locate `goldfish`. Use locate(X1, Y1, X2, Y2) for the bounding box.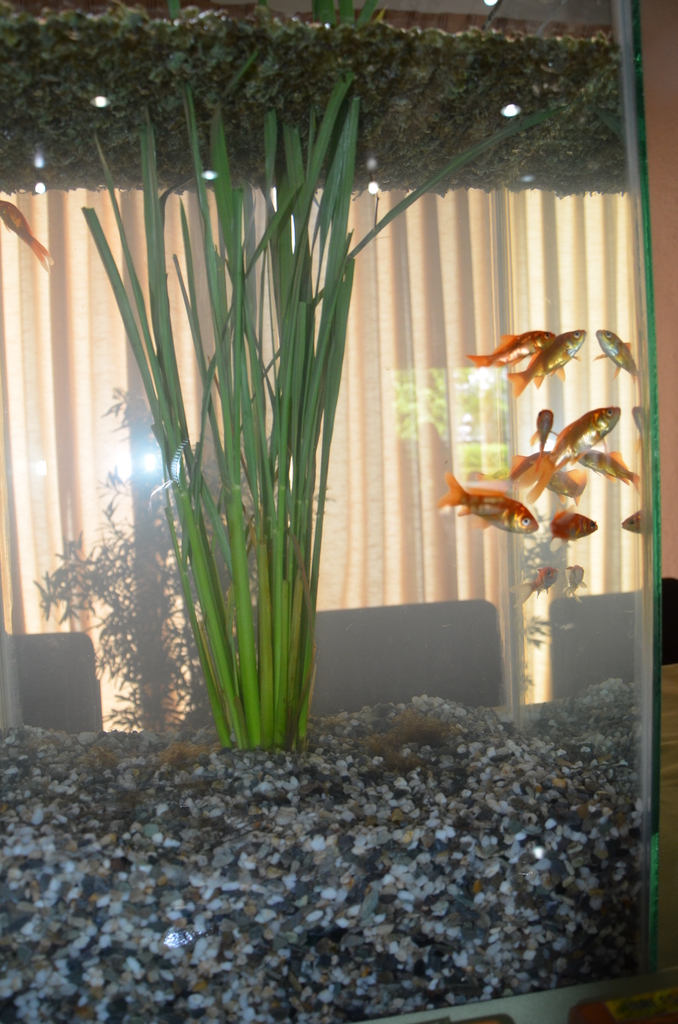
locate(508, 329, 585, 401).
